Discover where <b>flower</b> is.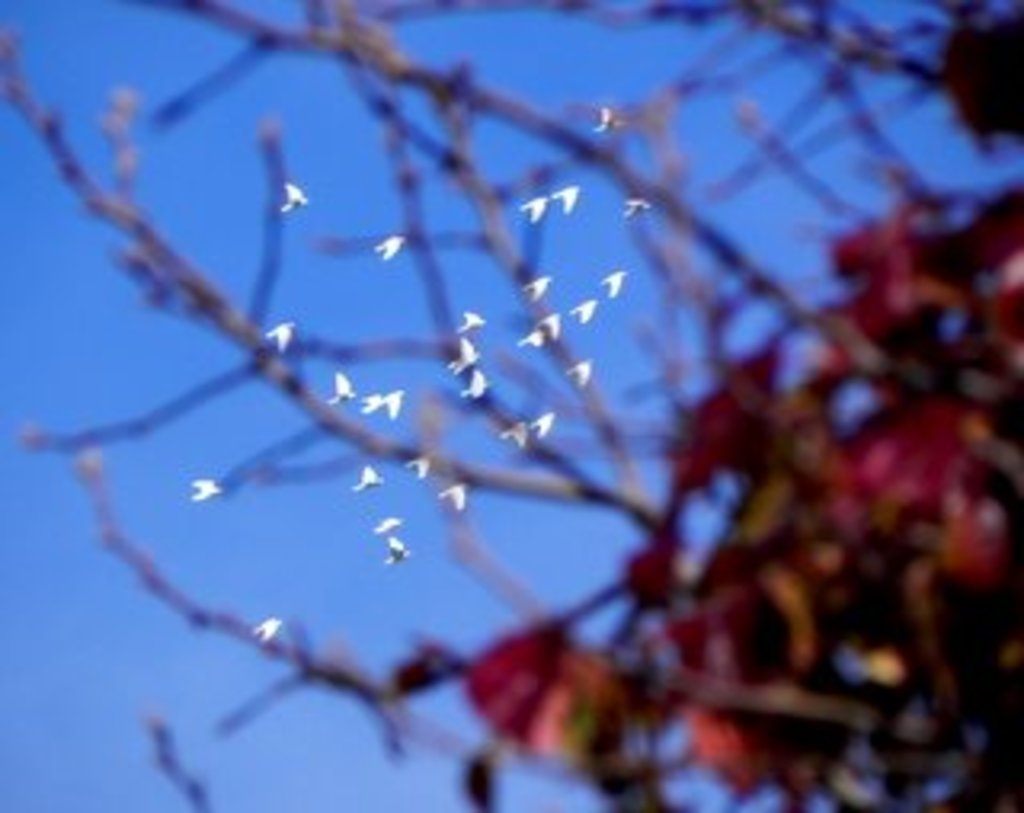
Discovered at l=464, t=627, r=611, b=755.
